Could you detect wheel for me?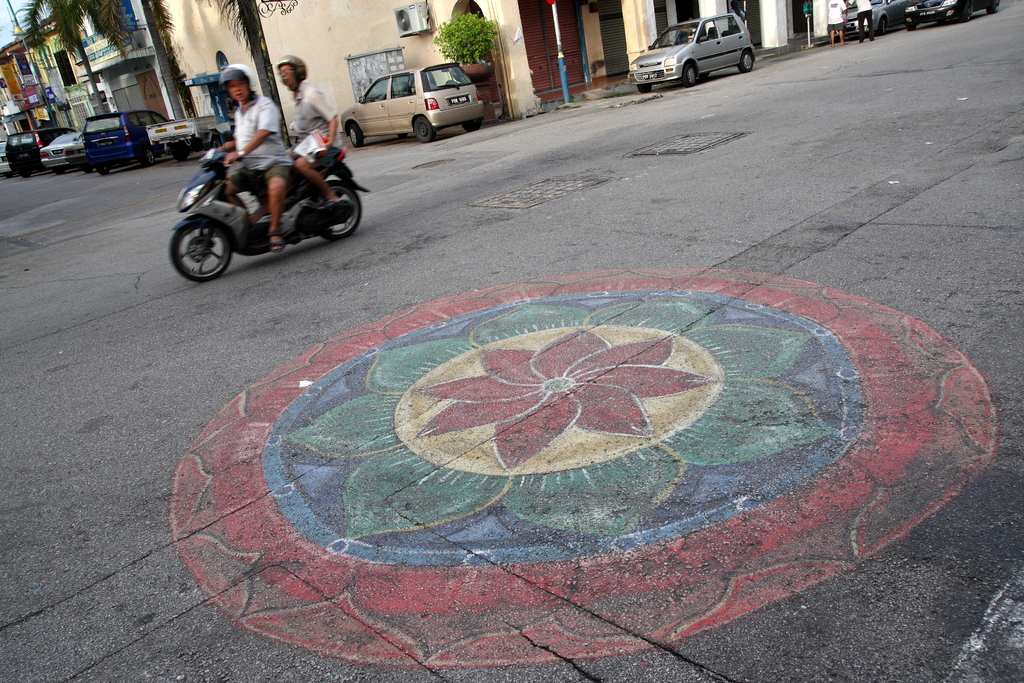
Detection result: (167,216,236,283).
